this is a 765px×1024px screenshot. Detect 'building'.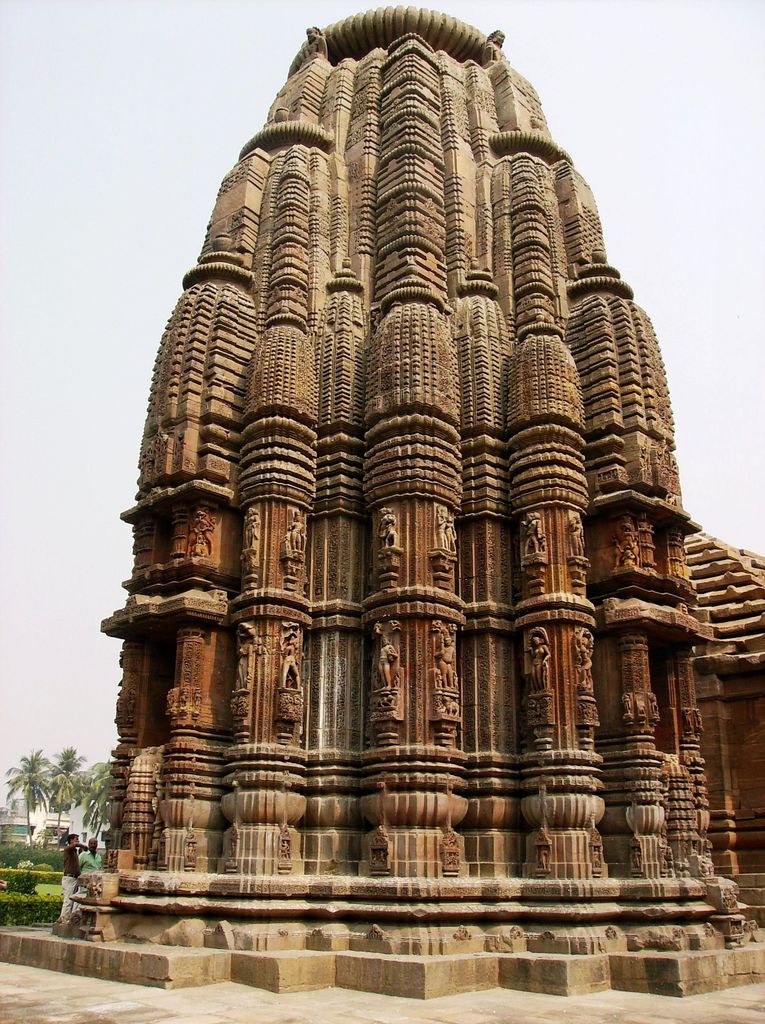
2,3,764,995.
